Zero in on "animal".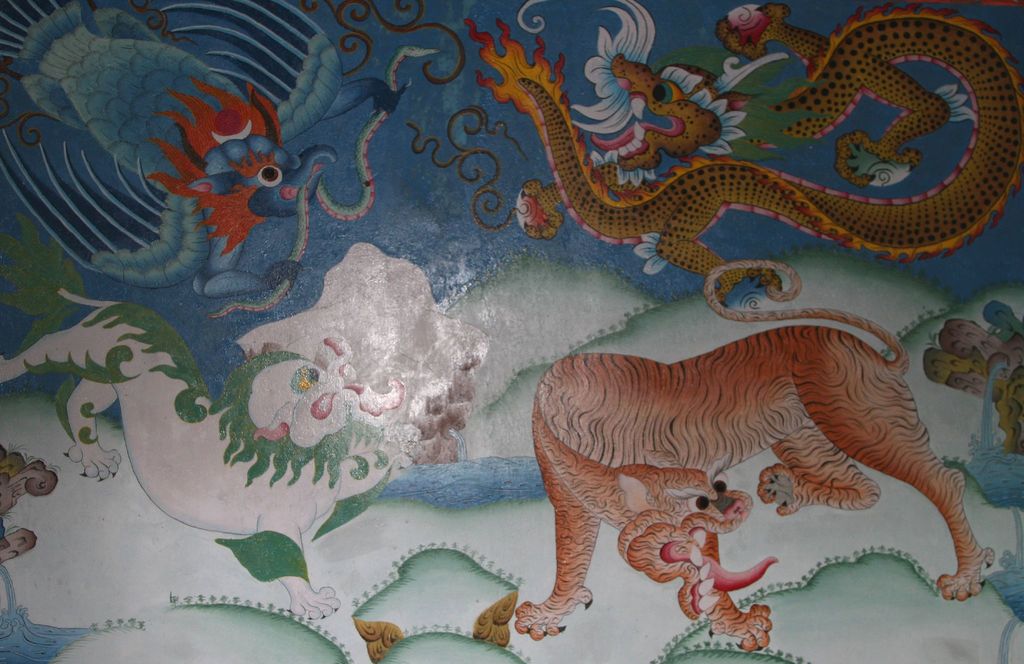
Zeroed in: box=[0, 236, 409, 620].
